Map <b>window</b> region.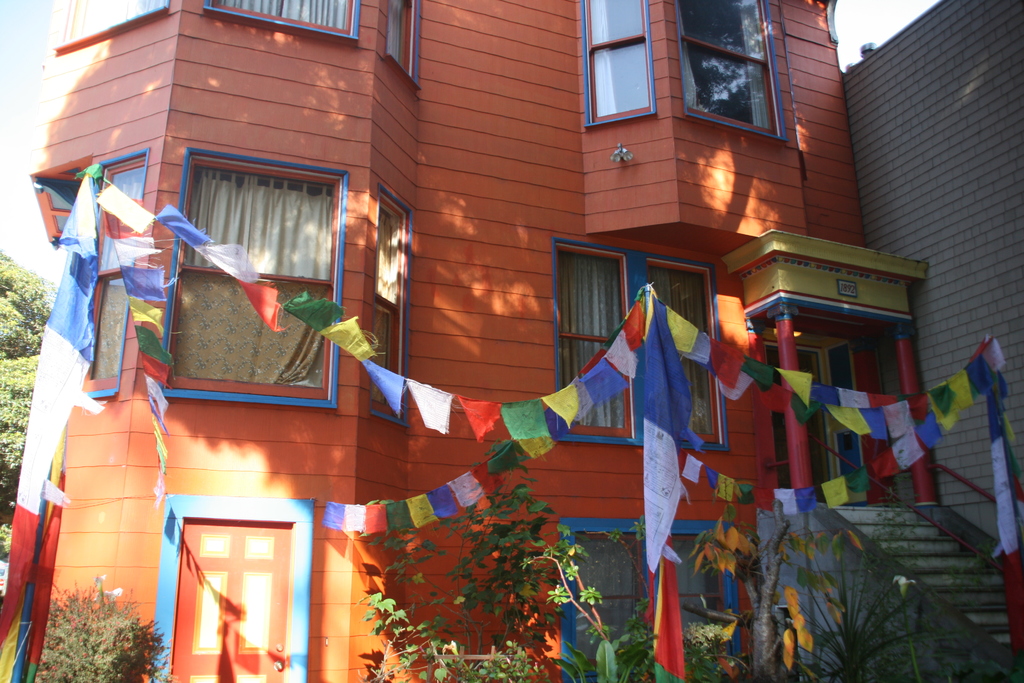
Mapped to 205:0:362:44.
